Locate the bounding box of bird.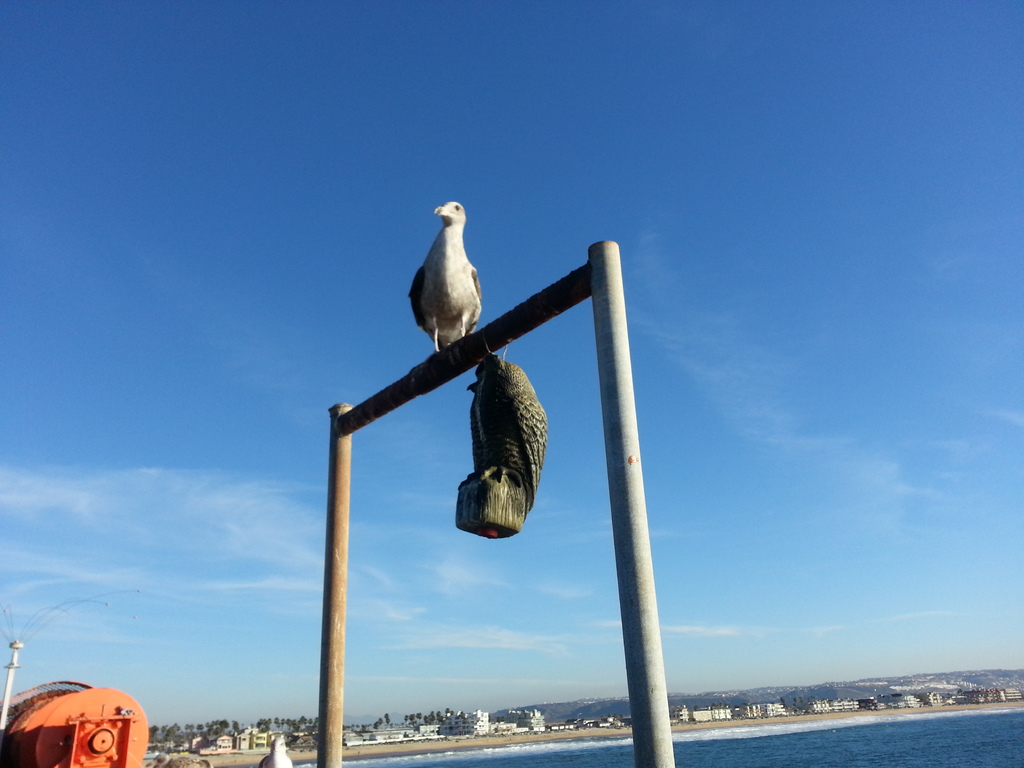
Bounding box: 460 349 556 518.
